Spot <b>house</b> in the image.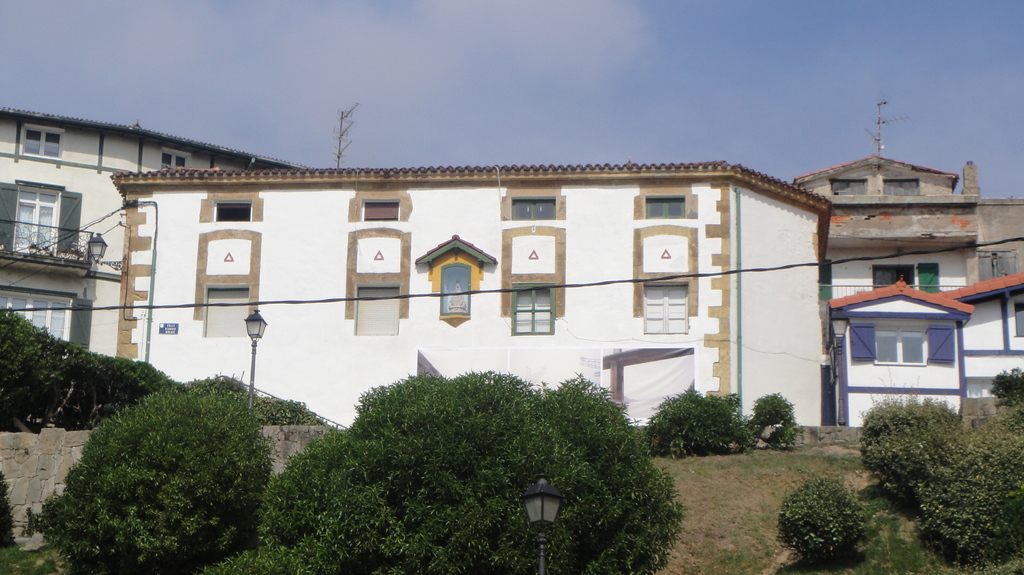
<b>house</b> found at 321, 171, 514, 424.
